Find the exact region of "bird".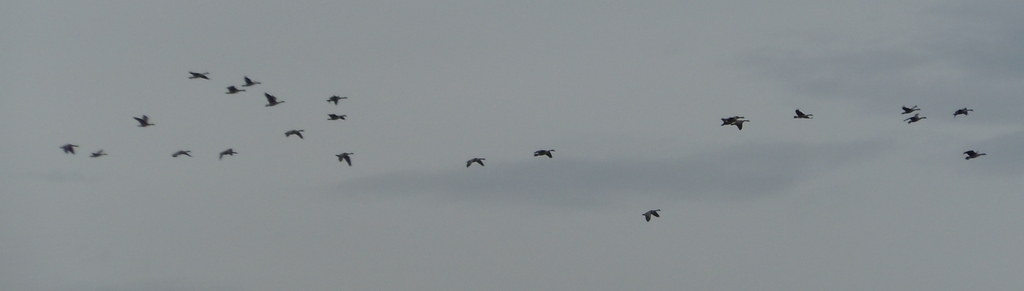
Exact region: box=[90, 147, 104, 158].
